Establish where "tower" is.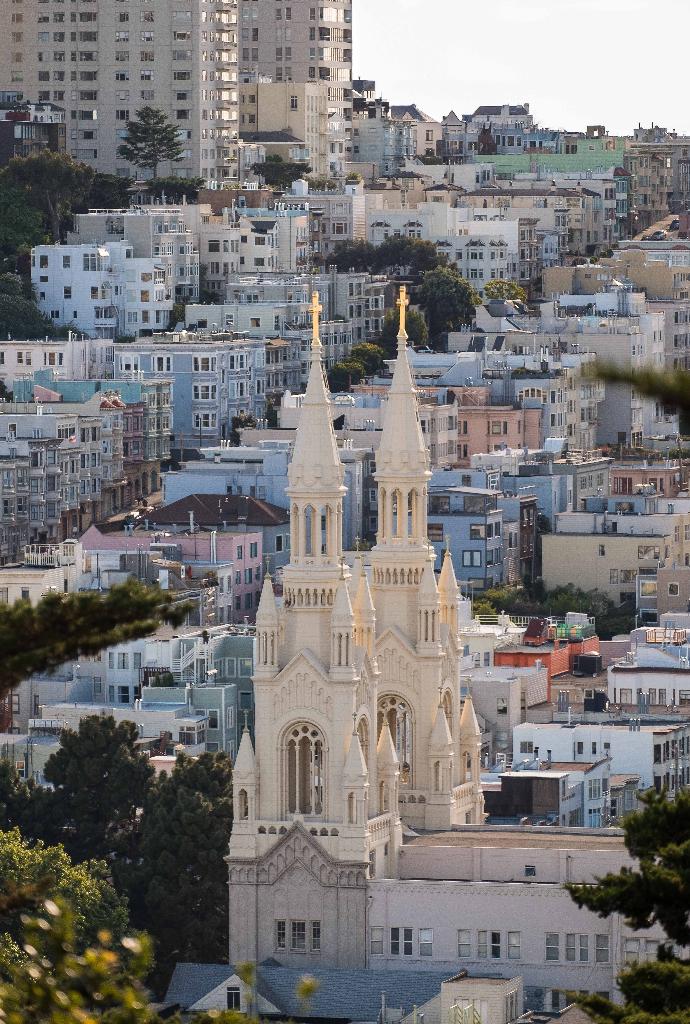
Established at [194,269,689,1023].
